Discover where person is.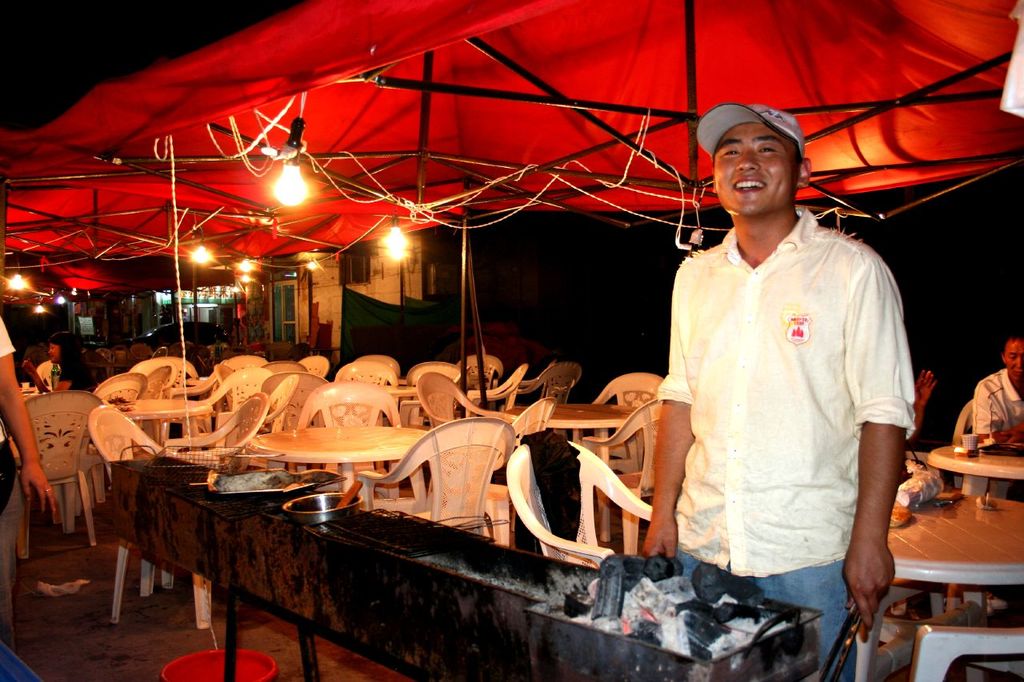
Discovered at locate(970, 333, 1023, 452).
